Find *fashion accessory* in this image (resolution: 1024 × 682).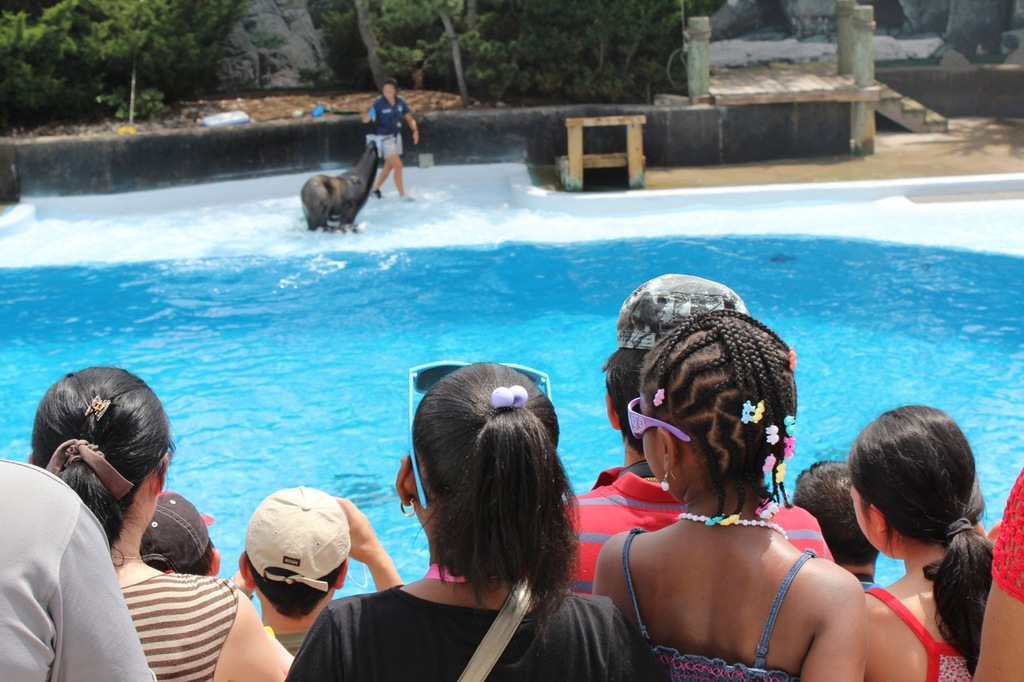
<box>458,579,538,681</box>.
